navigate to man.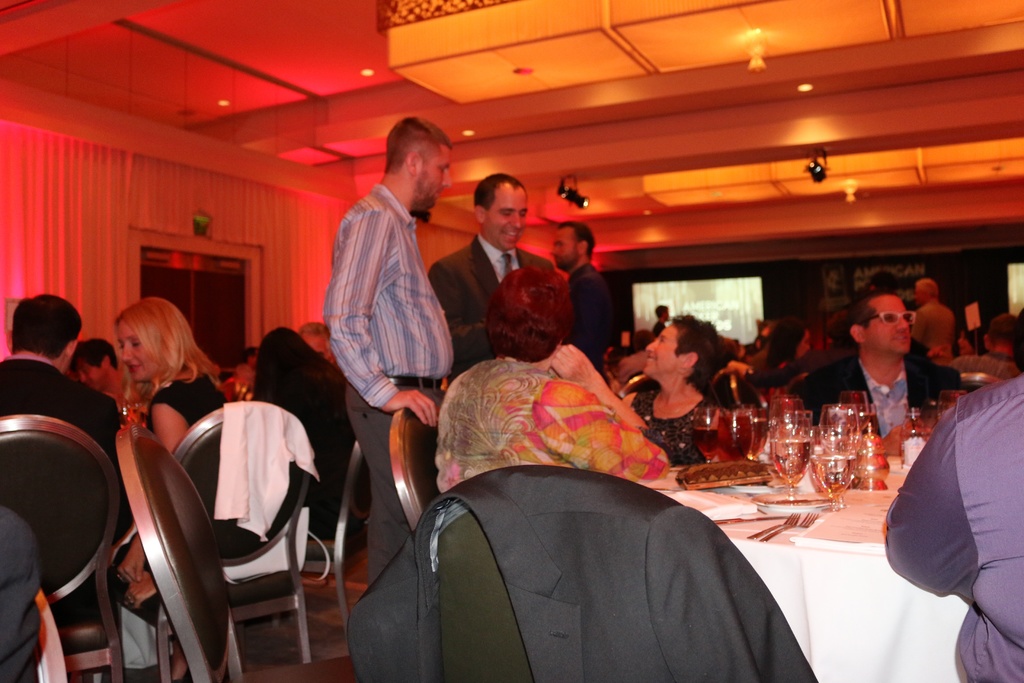
Navigation target: Rect(908, 277, 955, 364).
